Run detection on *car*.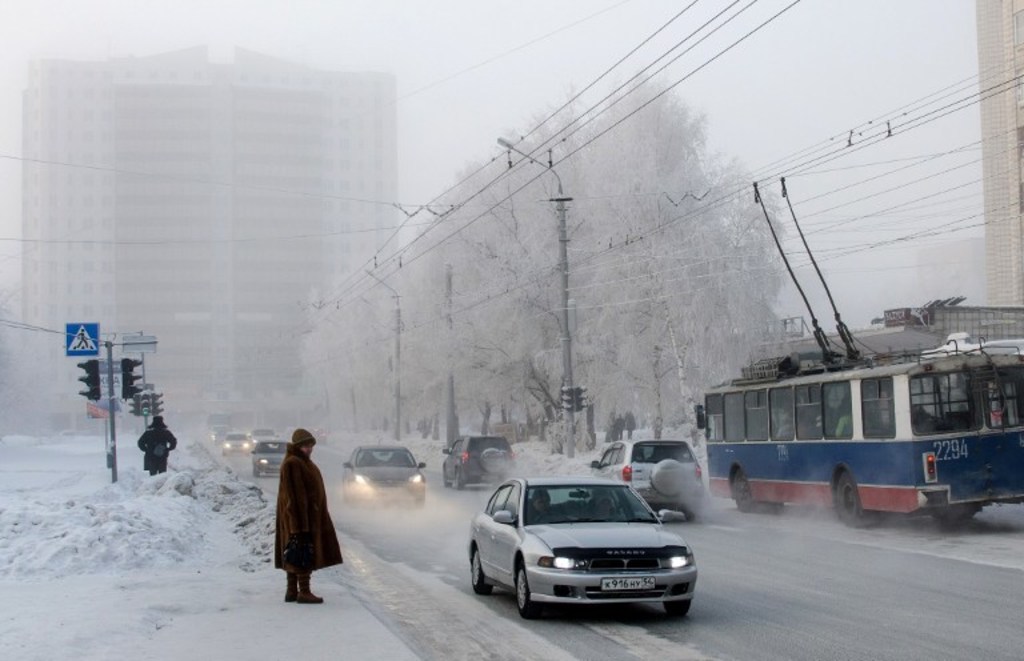
Result: box(467, 477, 697, 620).
